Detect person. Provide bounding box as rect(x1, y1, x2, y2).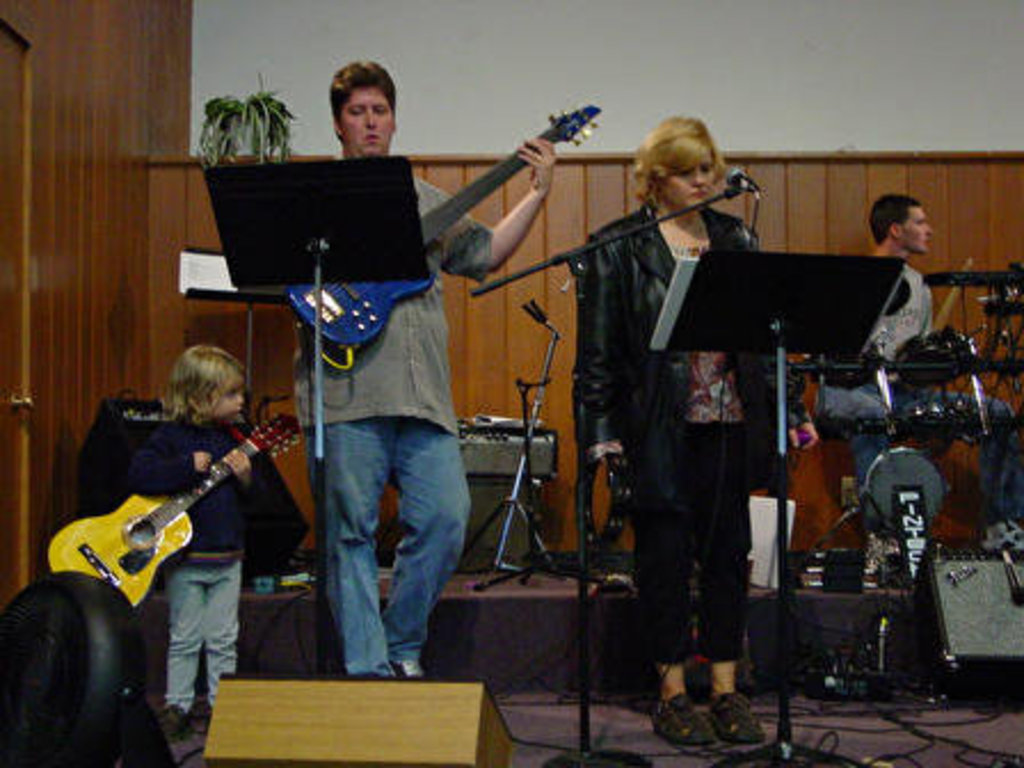
rect(818, 190, 1022, 565).
